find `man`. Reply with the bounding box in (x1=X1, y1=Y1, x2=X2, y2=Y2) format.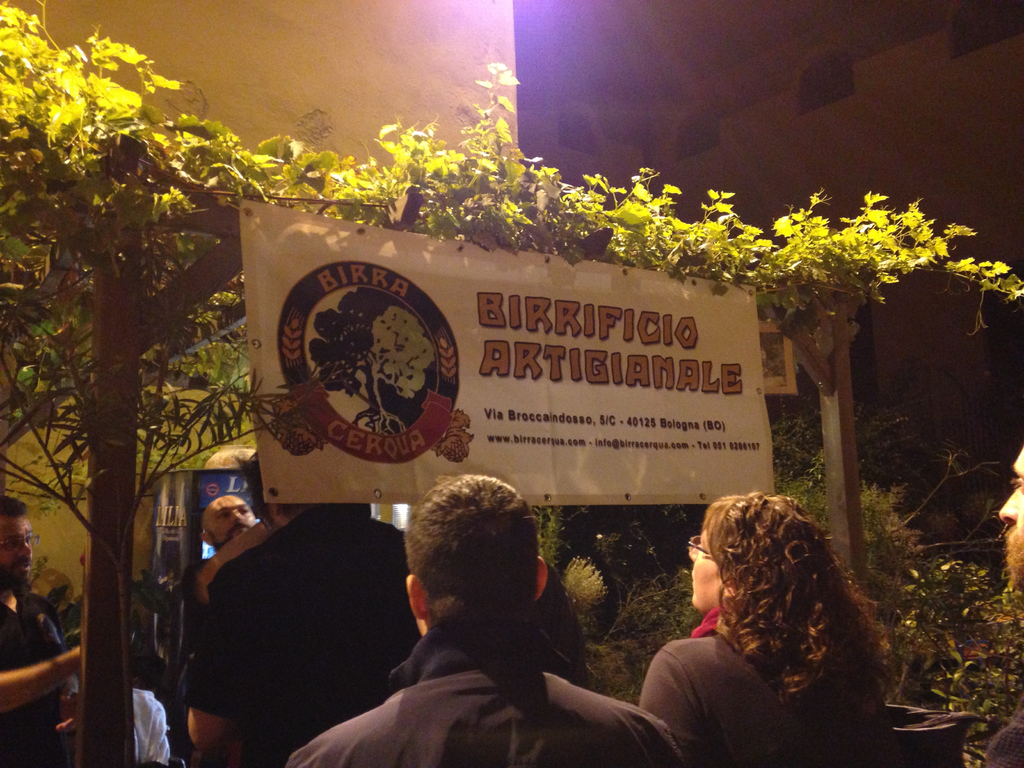
(x1=182, y1=502, x2=419, y2=767).
